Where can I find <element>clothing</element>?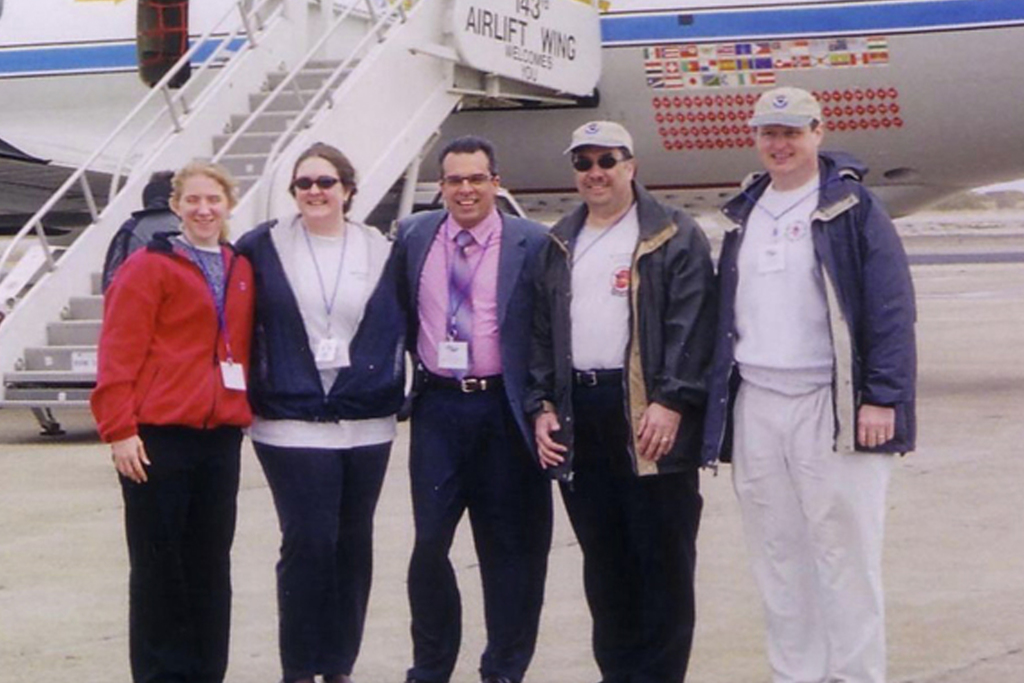
You can find it at <bbox>91, 229, 266, 682</bbox>.
